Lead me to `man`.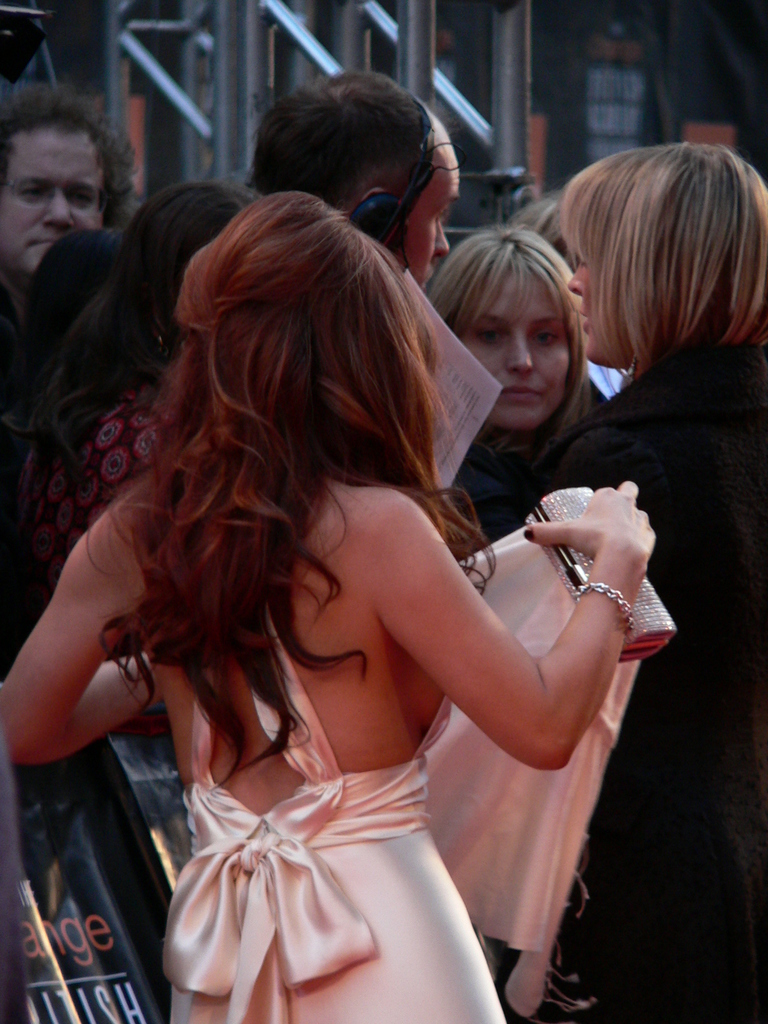
Lead to box(220, 70, 464, 301).
